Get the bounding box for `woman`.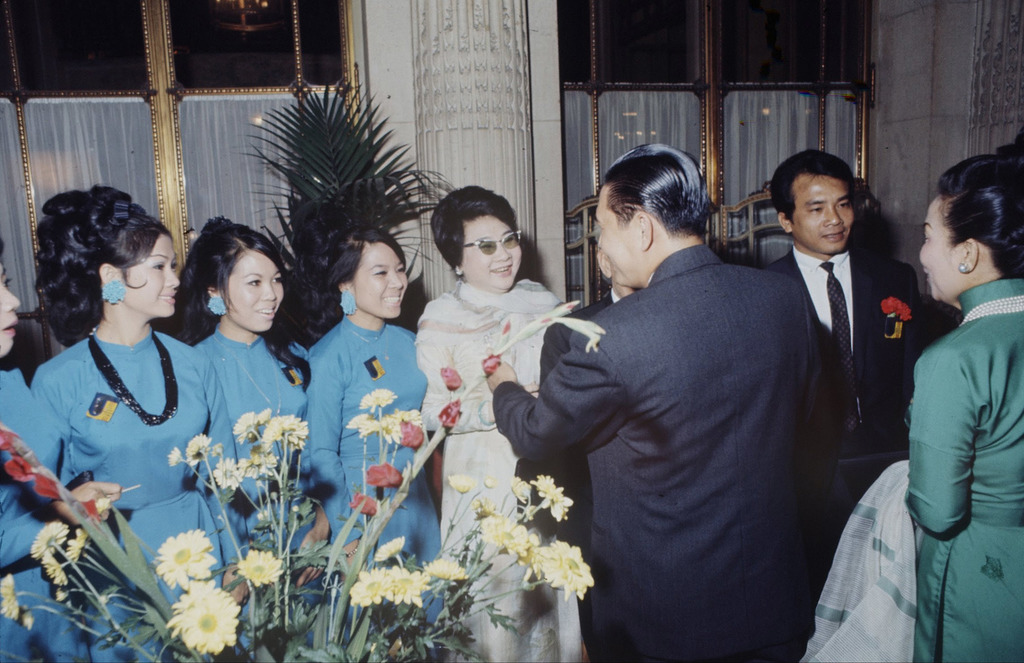
pyautogui.locateOnScreen(306, 220, 431, 662).
